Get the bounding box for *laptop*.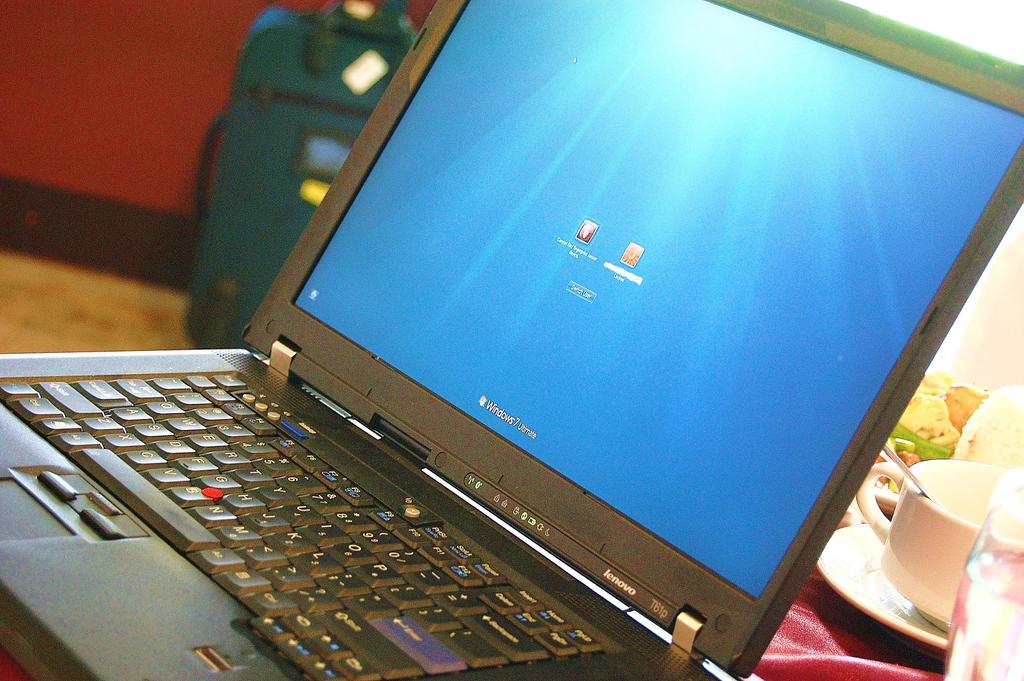
rect(0, 33, 989, 680).
